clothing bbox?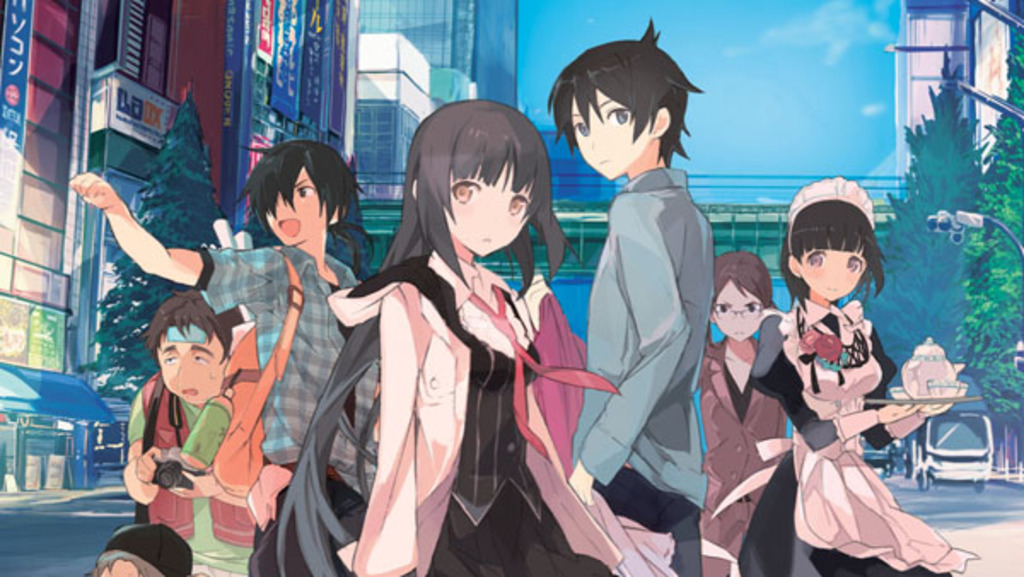
(x1=696, y1=331, x2=788, y2=575)
